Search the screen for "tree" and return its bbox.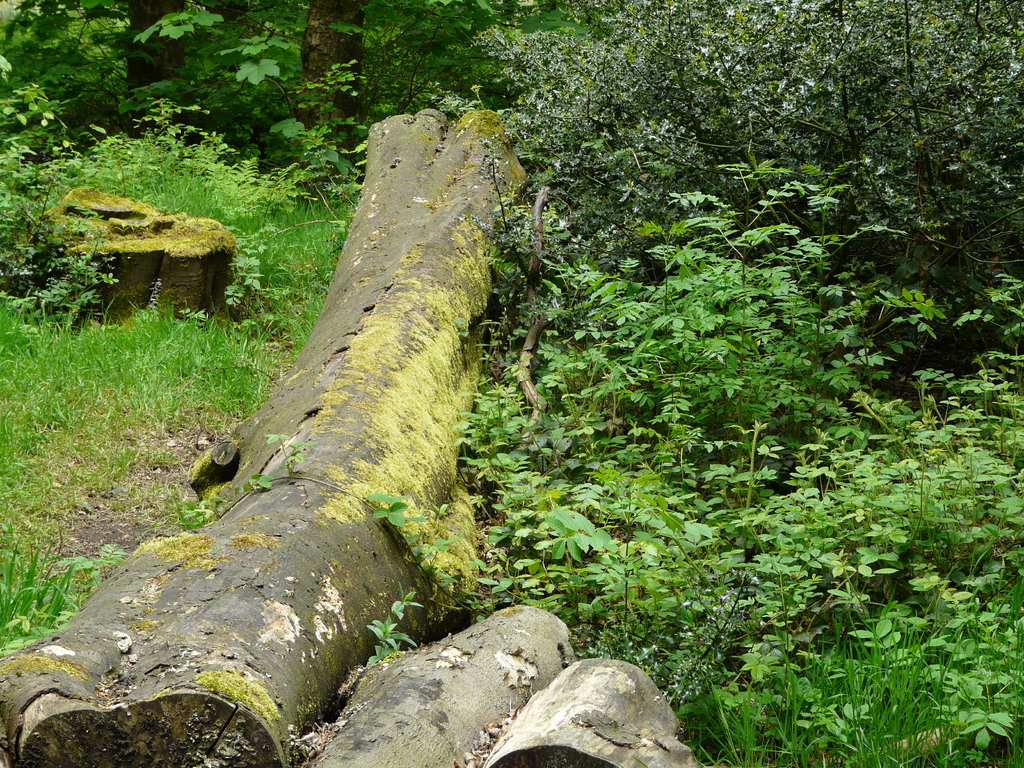
Found: l=0, t=108, r=532, b=767.
